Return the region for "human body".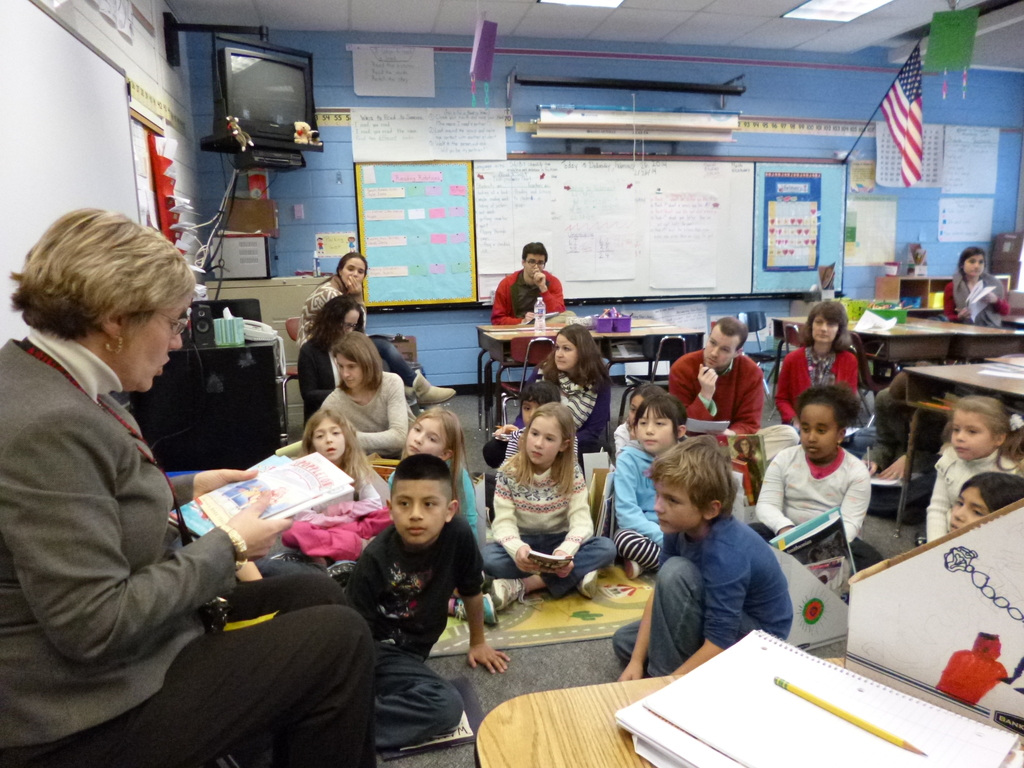
(left=749, top=383, right=880, bottom=570).
